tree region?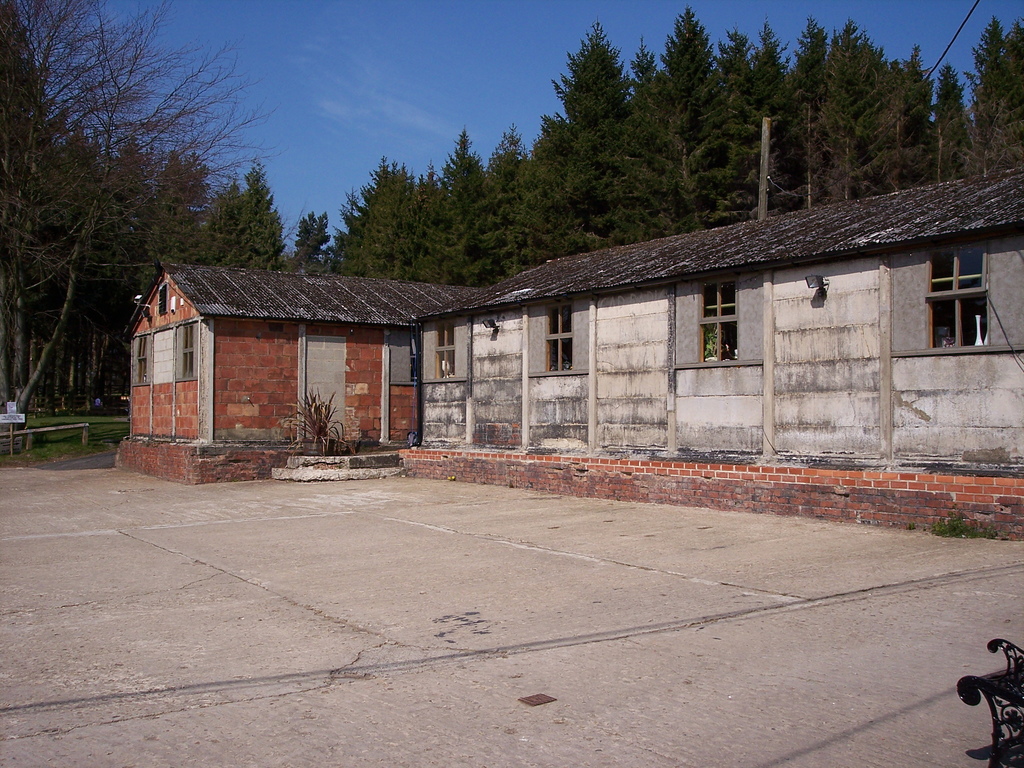
select_region(650, 10, 728, 141)
